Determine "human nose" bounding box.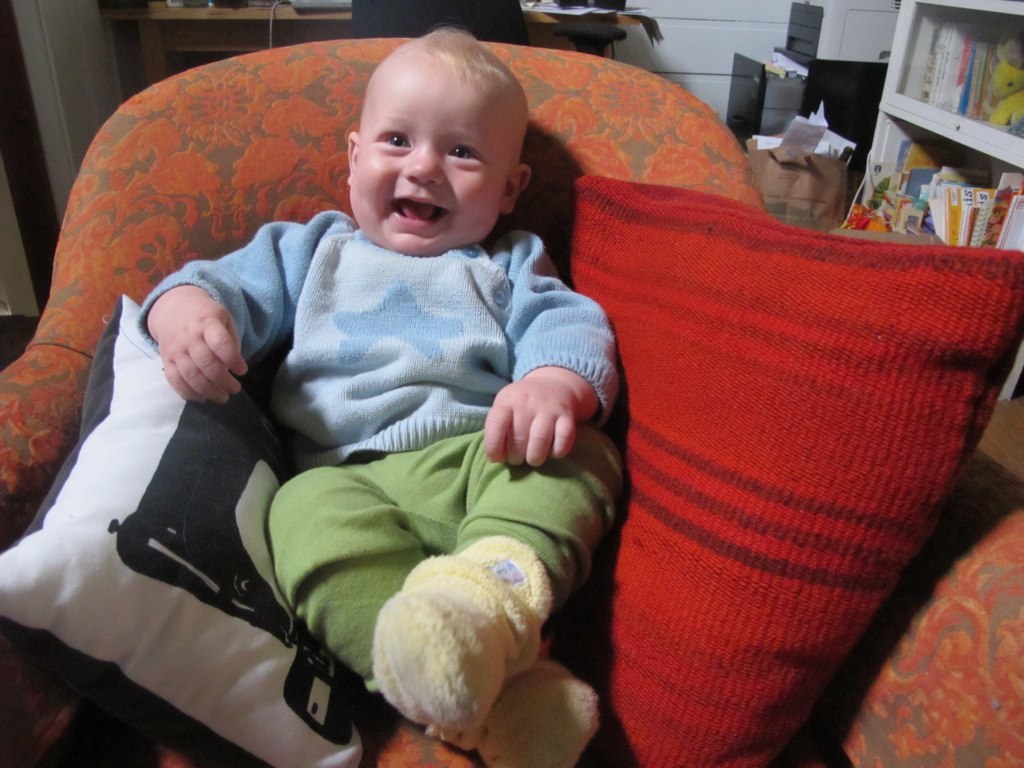
Determined: 402 141 440 184.
